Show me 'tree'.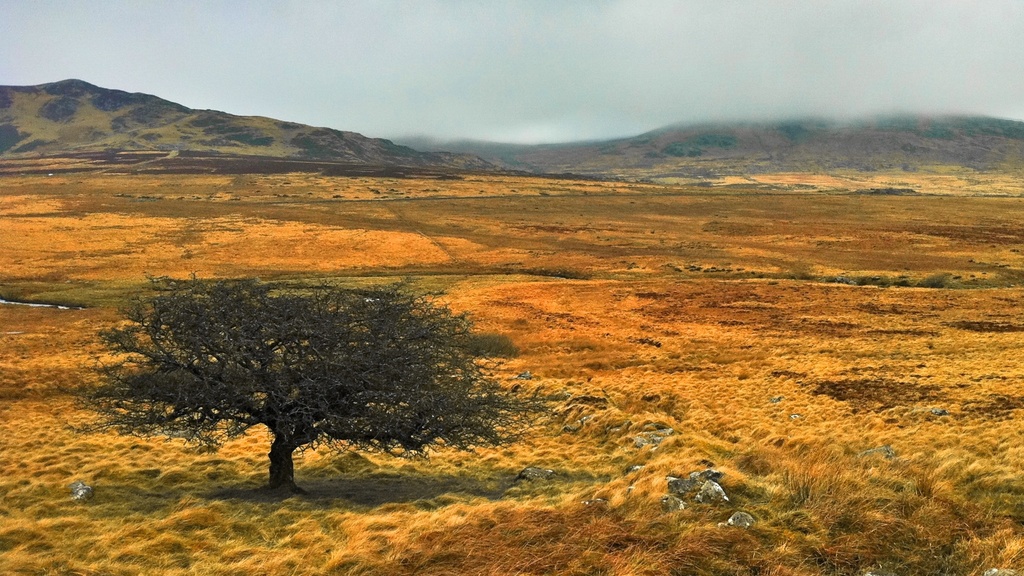
'tree' is here: pyautogui.locateOnScreen(120, 266, 538, 461).
